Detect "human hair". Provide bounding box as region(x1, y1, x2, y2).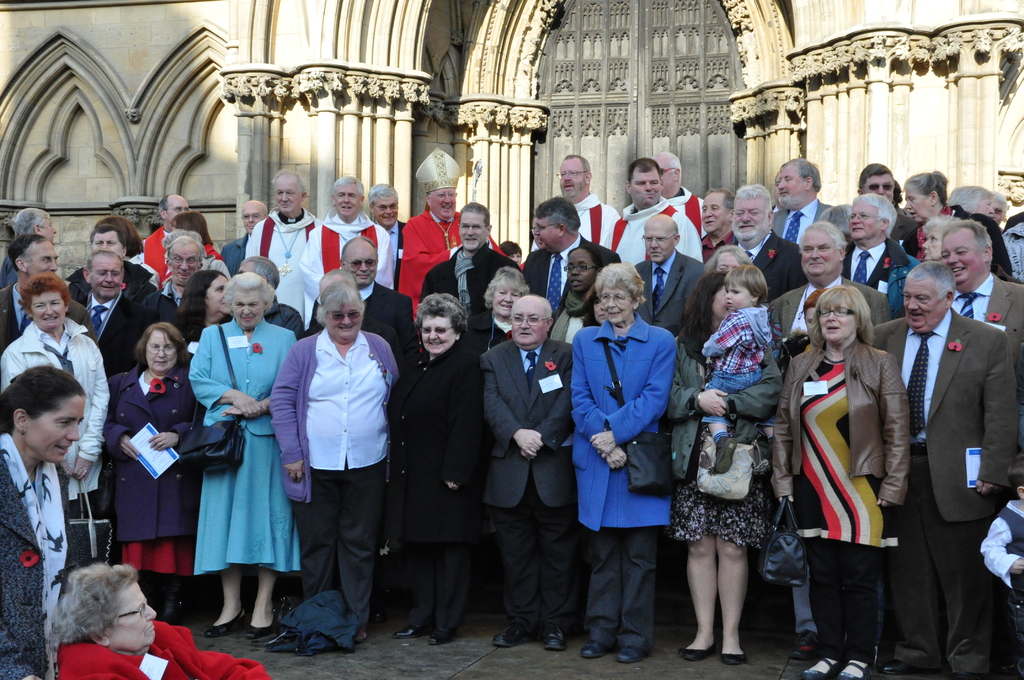
region(162, 229, 203, 262).
